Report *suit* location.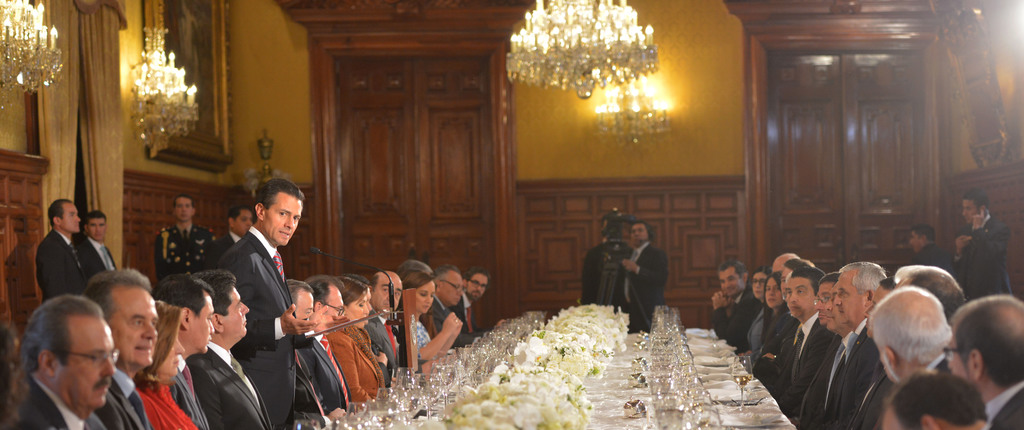
Report: [306,325,355,415].
